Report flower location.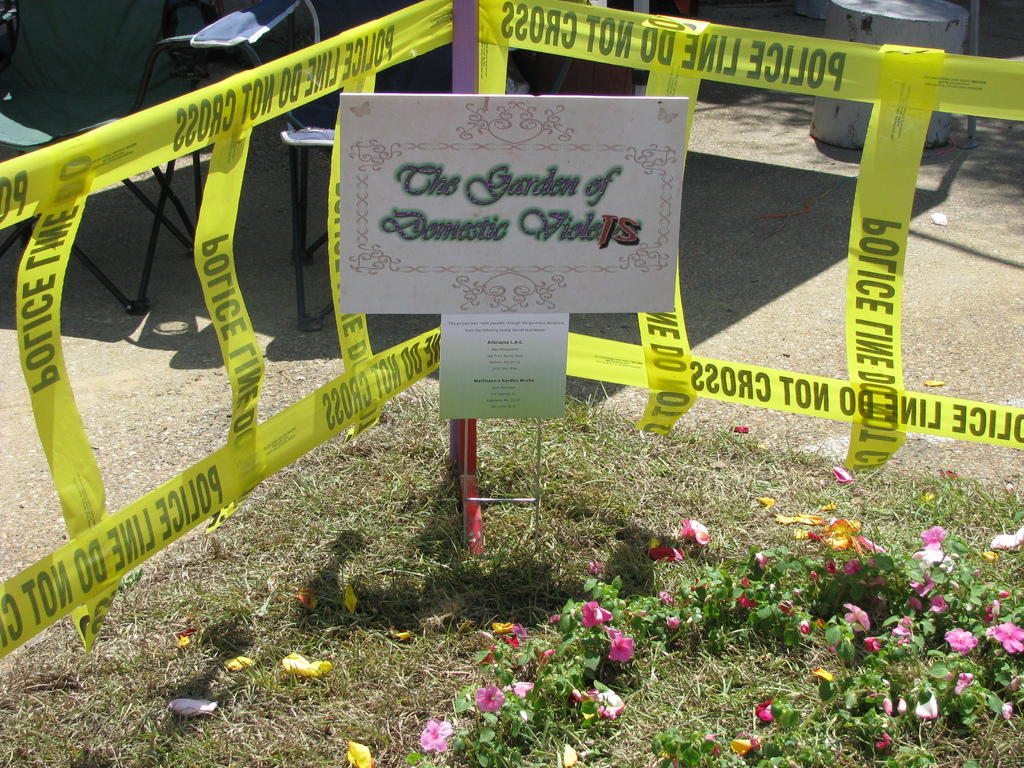
Report: crop(834, 465, 855, 483).
